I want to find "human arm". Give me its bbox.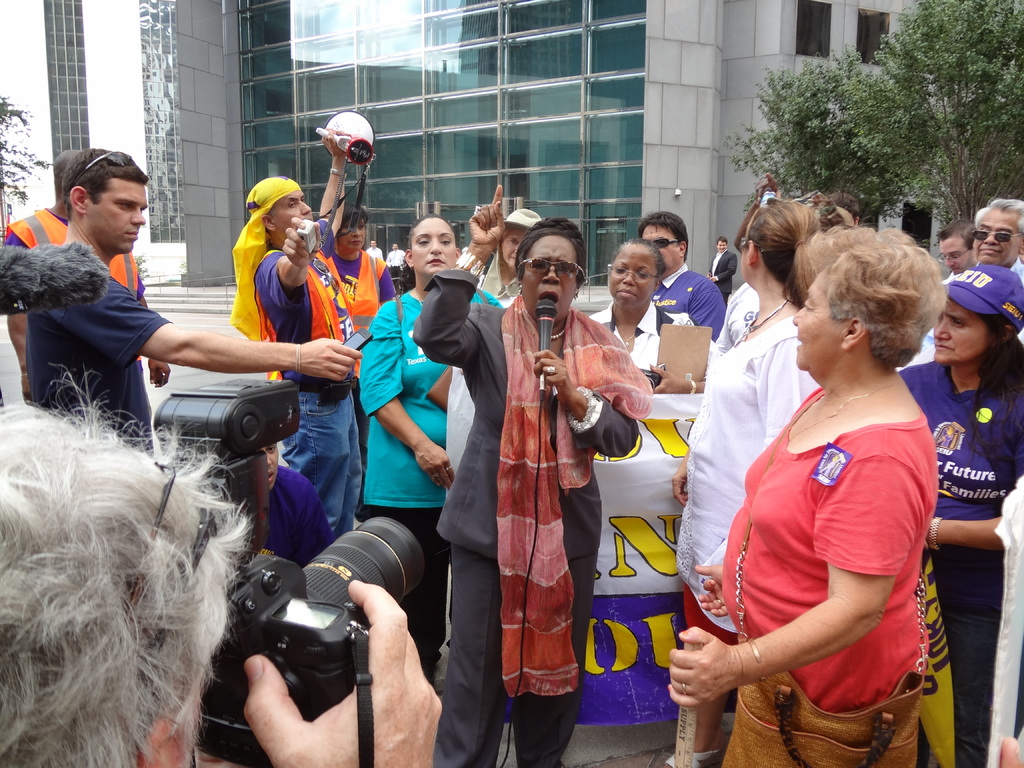
242,578,445,767.
